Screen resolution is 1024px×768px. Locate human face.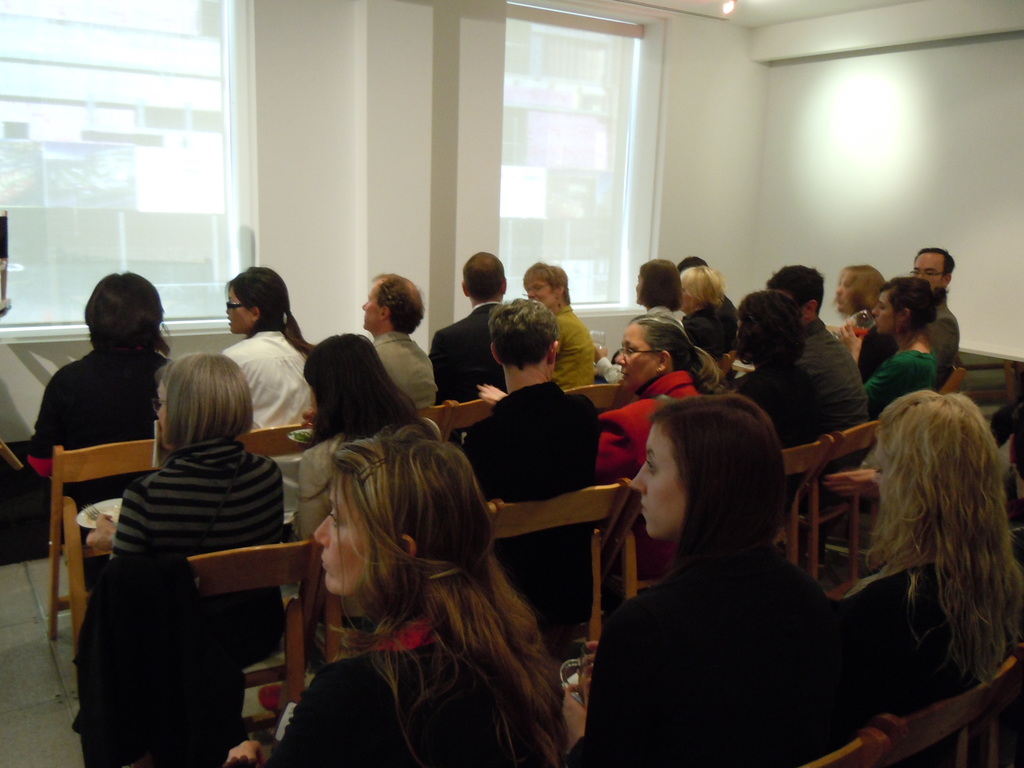
bbox(612, 322, 656, 385).
